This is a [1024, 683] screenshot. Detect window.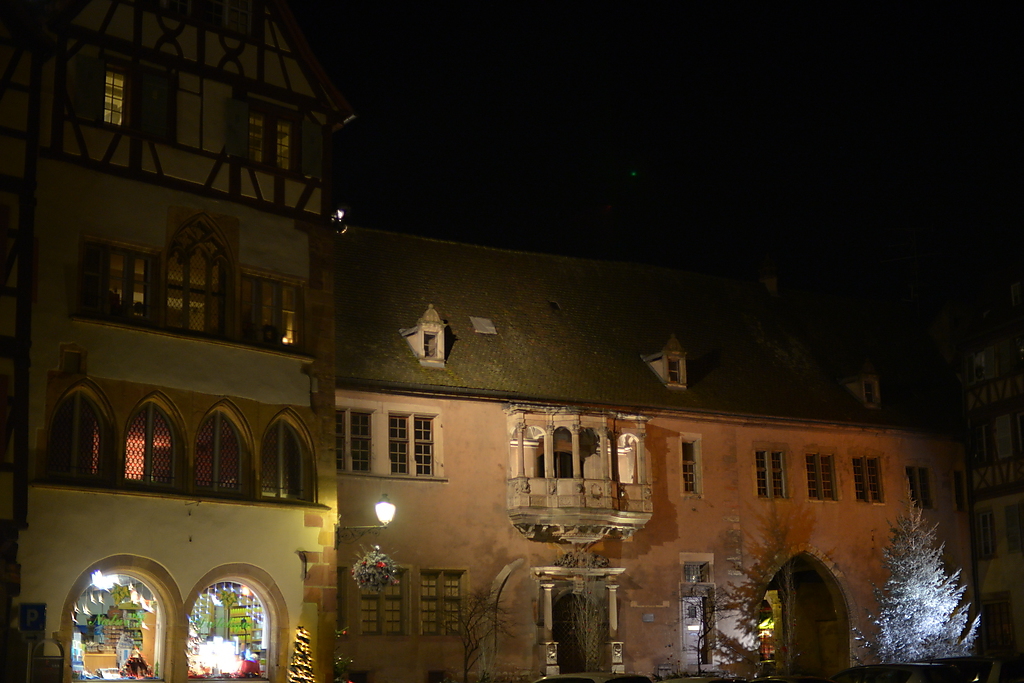
200 411 240 500.
